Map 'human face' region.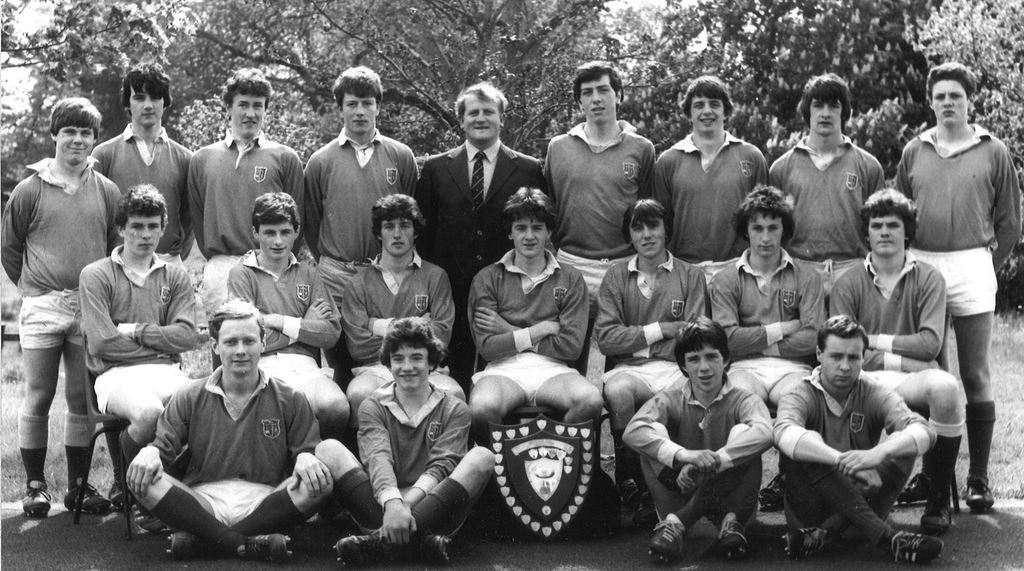
Mapped to 466 98 501 140.
